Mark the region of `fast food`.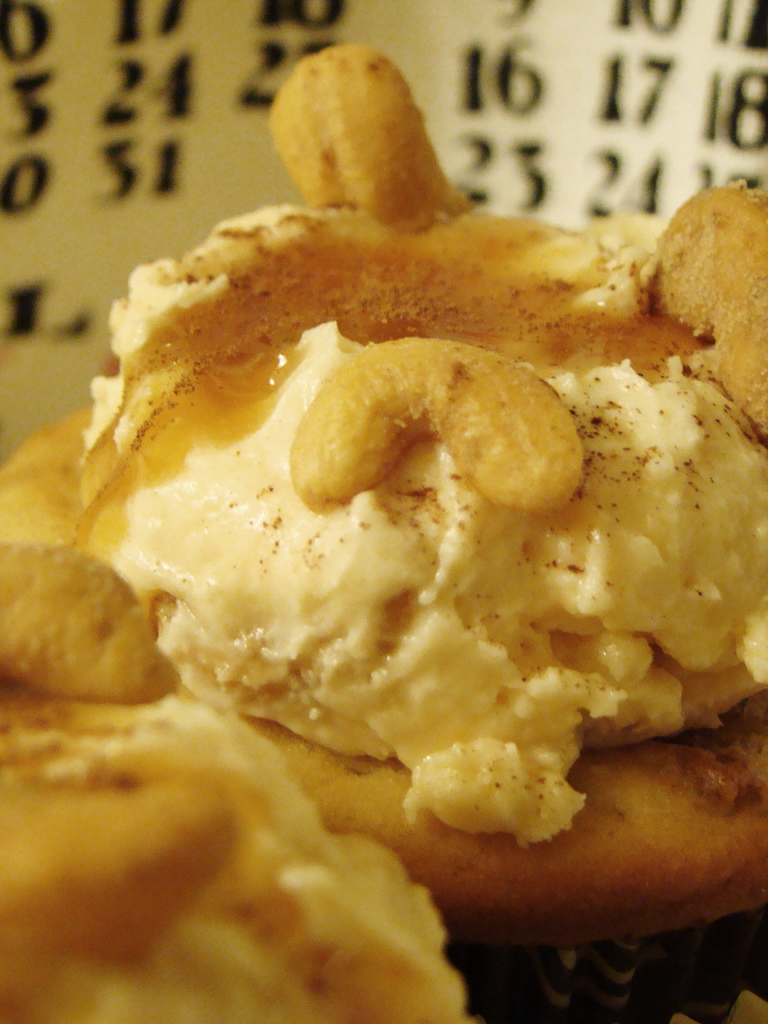
Region: select_region(8, 44, 760, 1007).
